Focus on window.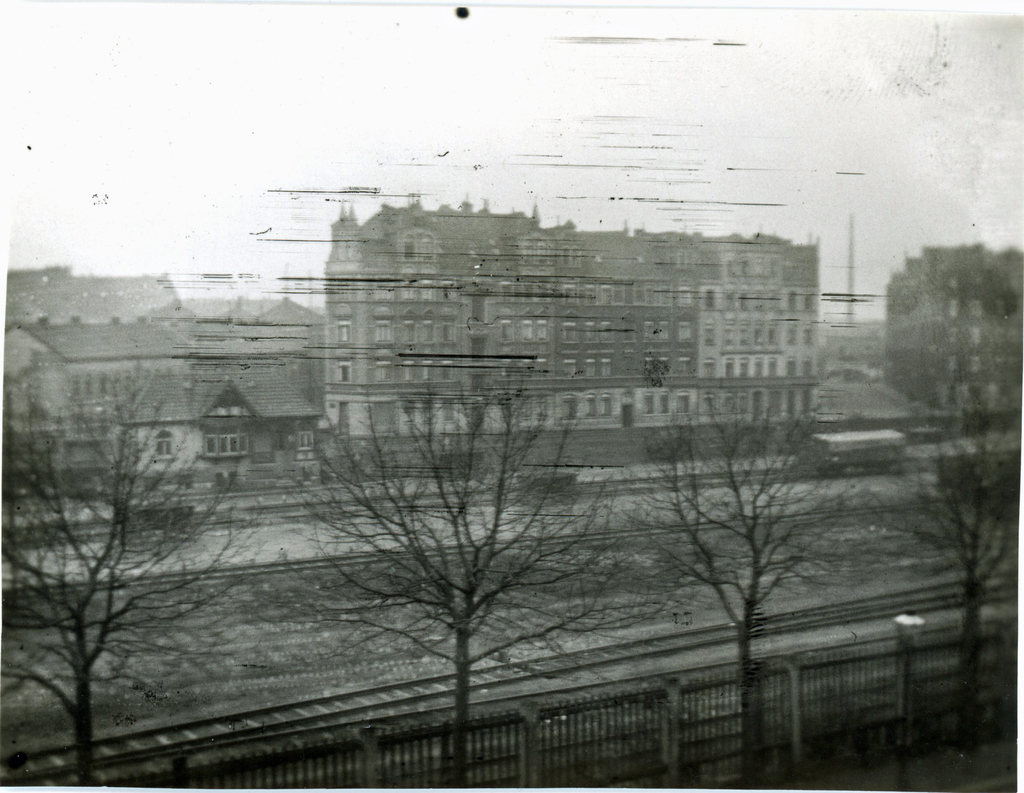
Focused at {"x1": 648, "y1": 358, "x2": 657, "y2": 380}.
